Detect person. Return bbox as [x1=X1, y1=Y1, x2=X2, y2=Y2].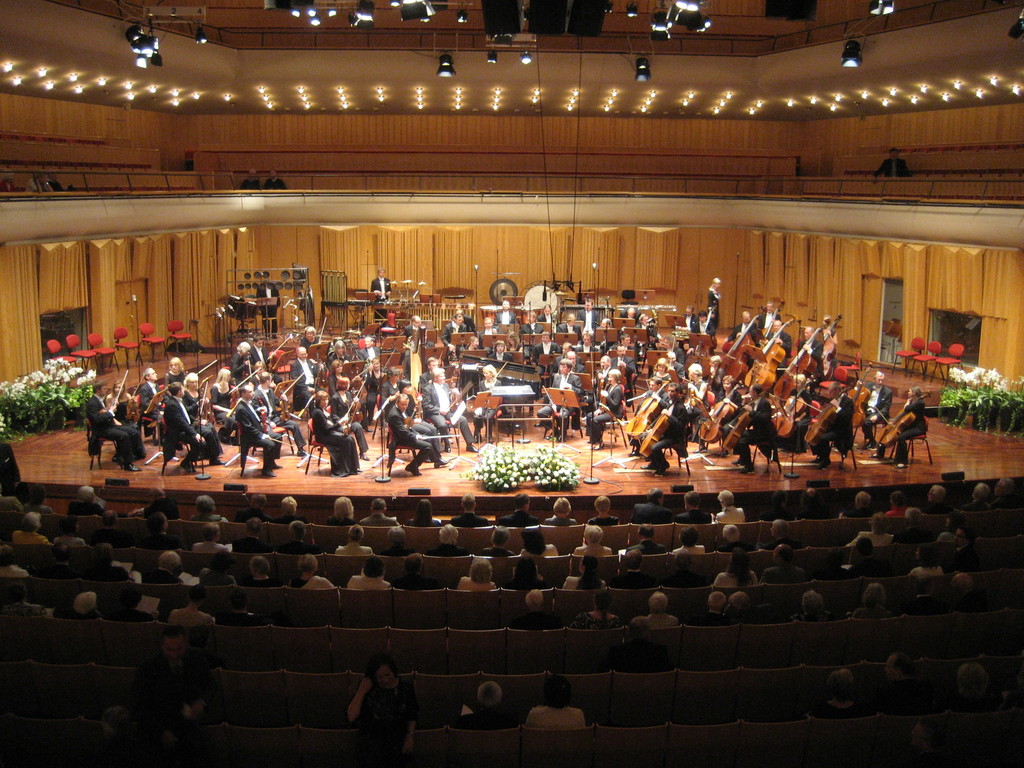
[x1=859, y1=365, x2=901, y2=445].
